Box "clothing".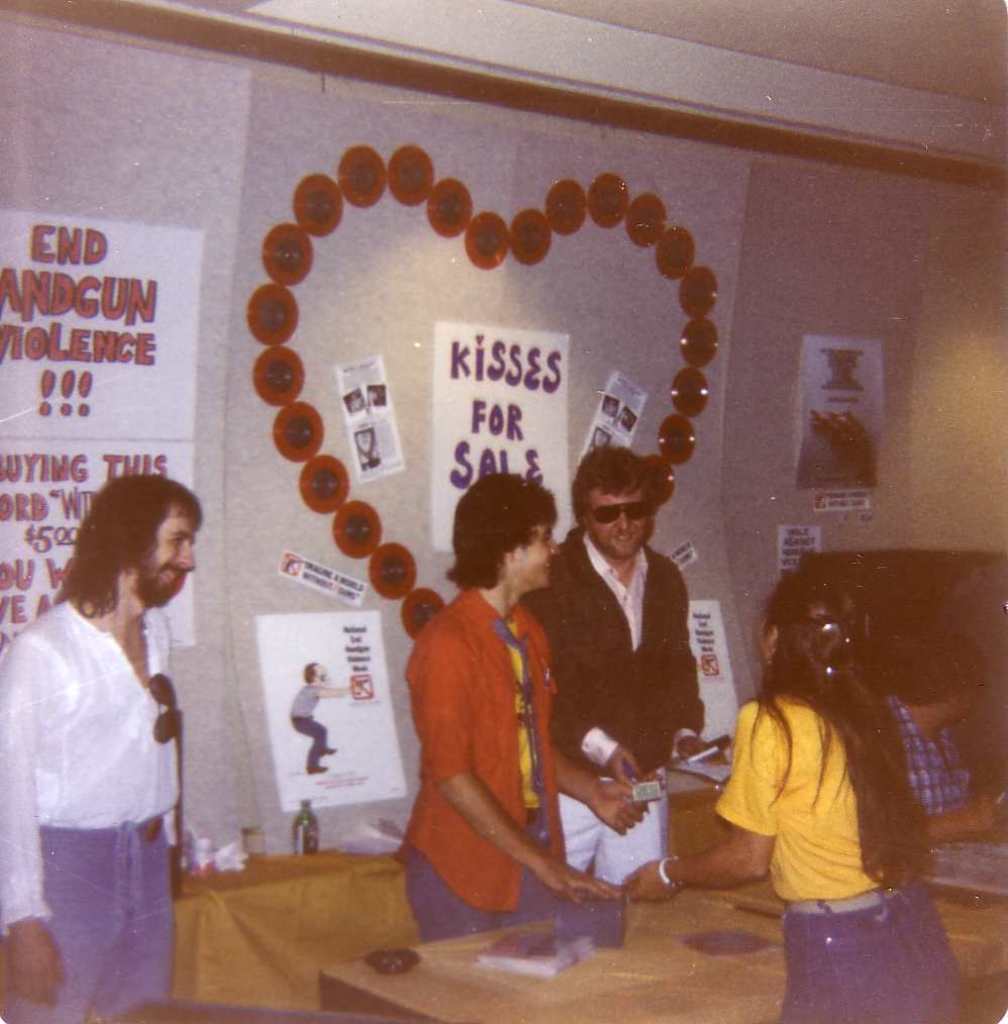
select_region(721, 680, 977, 1022).
